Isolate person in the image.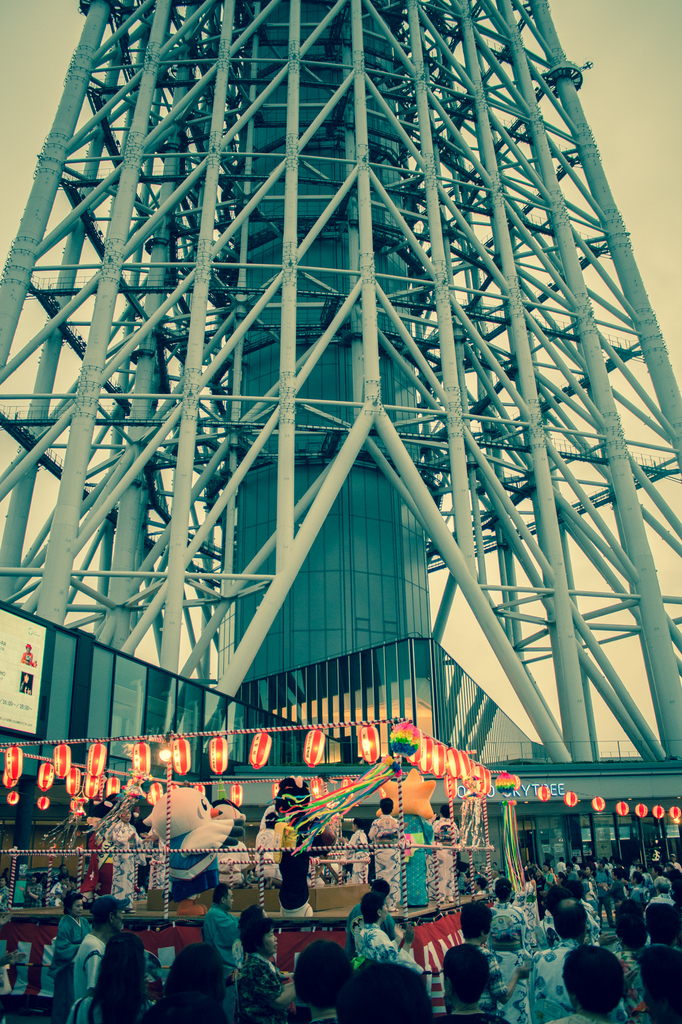
Isolated region: (left=529, top=896, right=625, bottom=1020).
